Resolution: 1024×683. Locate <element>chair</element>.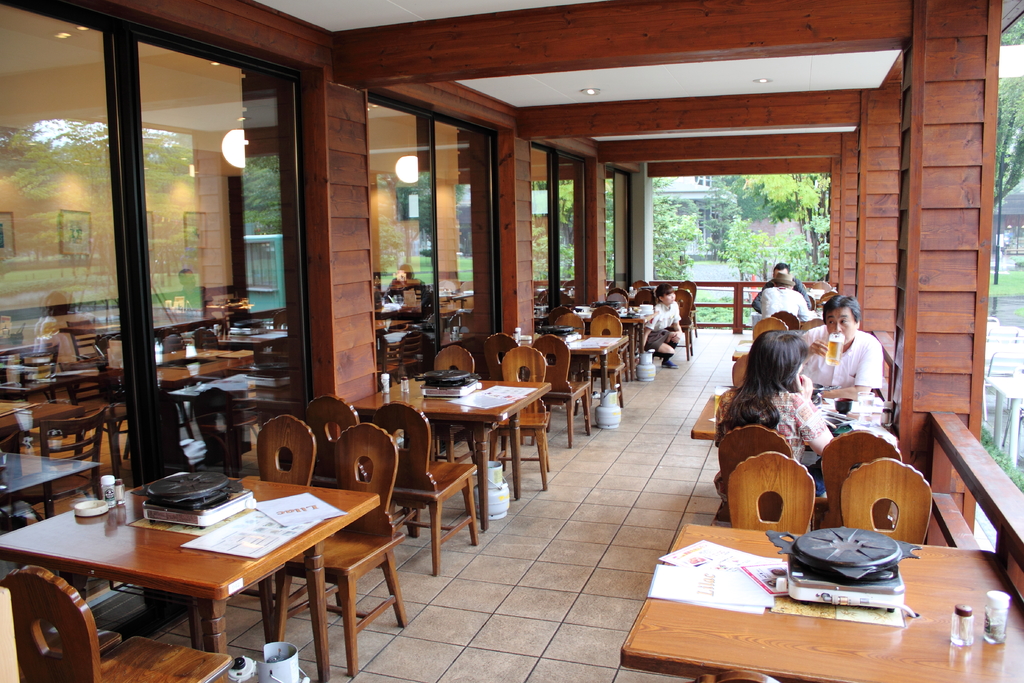
l=0, t=556, r=235, b=682.
